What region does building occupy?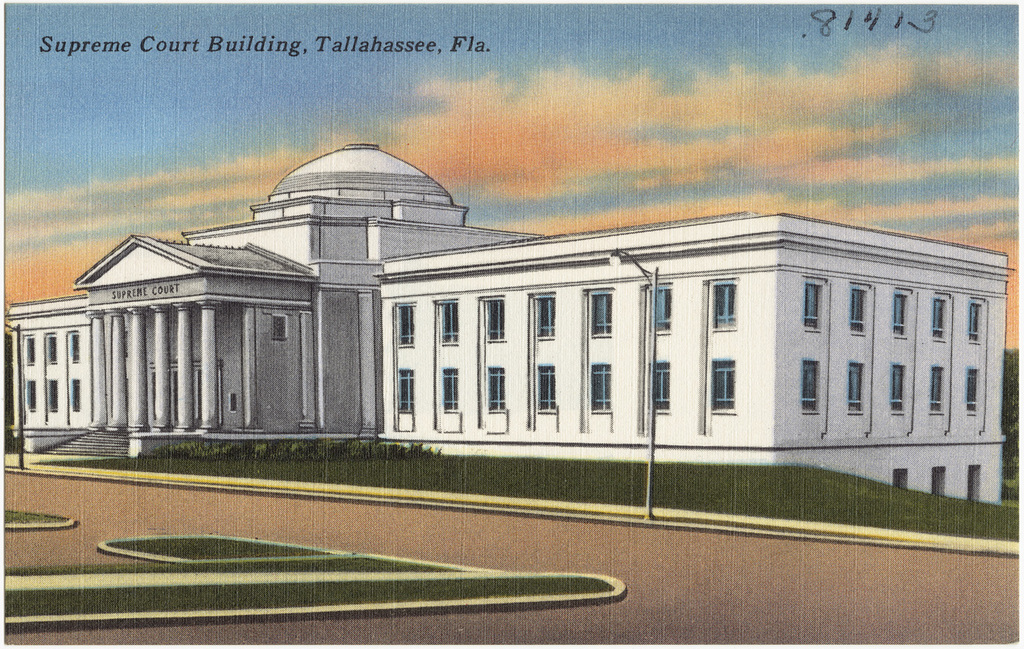
box(0, 139, 1001, 503).
